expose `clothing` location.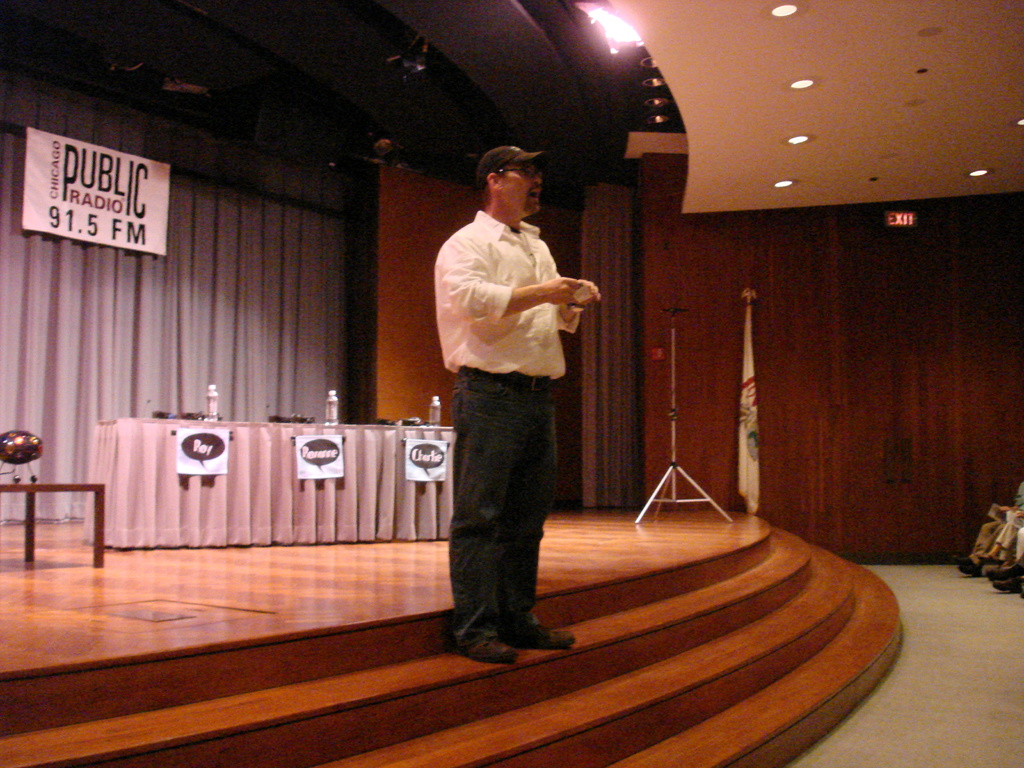
Exposed at (422,176,598,616).
